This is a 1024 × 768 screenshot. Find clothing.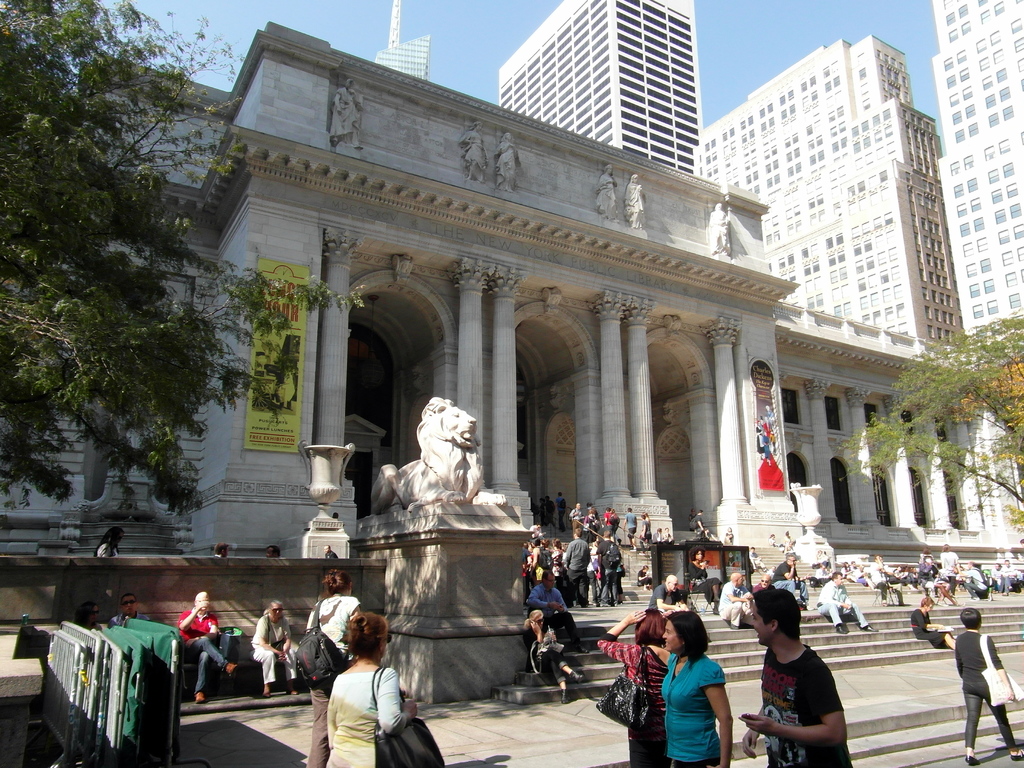
Bounding box: [left=521, top=582, right=580, bottom=639].
